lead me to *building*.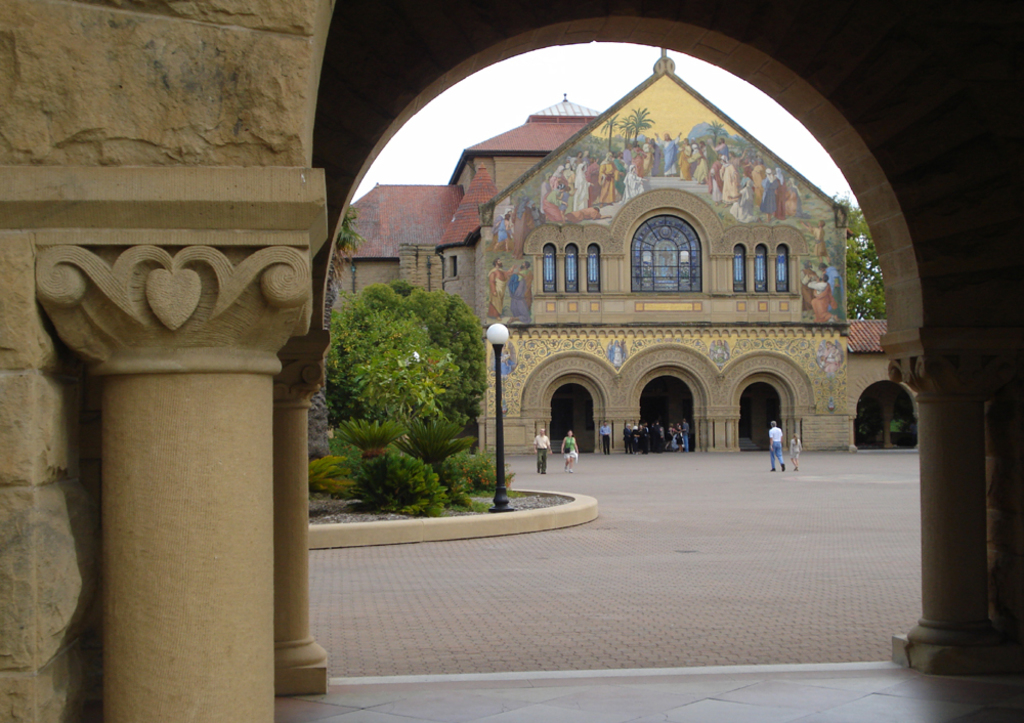
Lead to region(330, 50, 925, 449).
